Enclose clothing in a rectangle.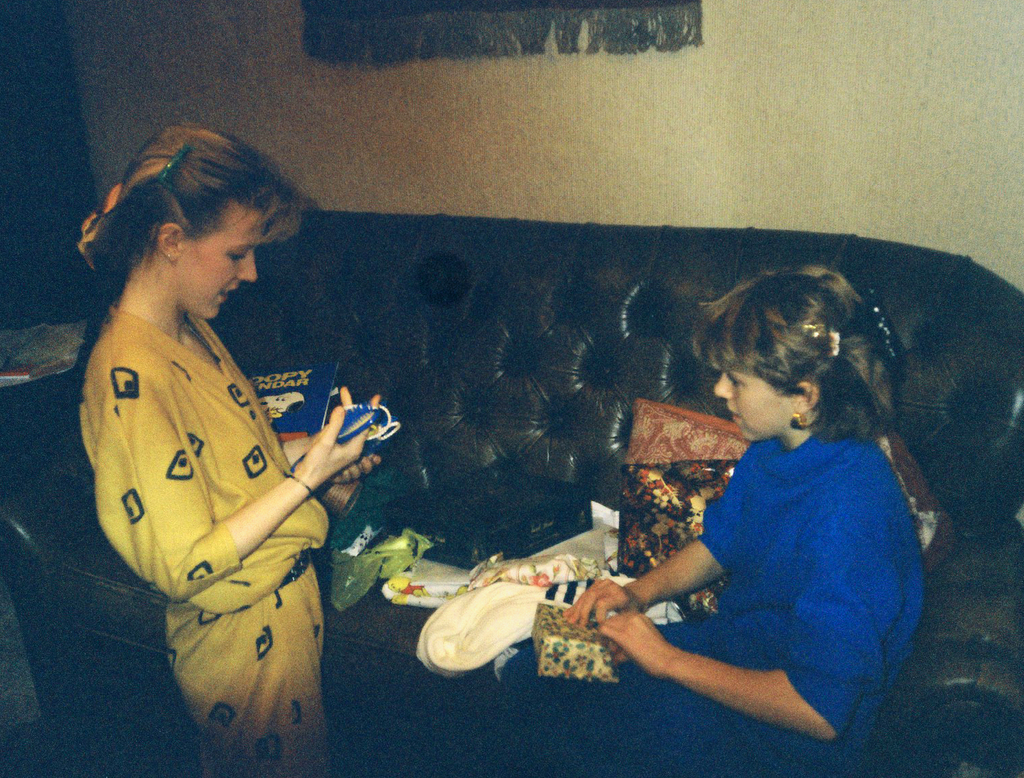
bbox(495, 429, 930, 777).
